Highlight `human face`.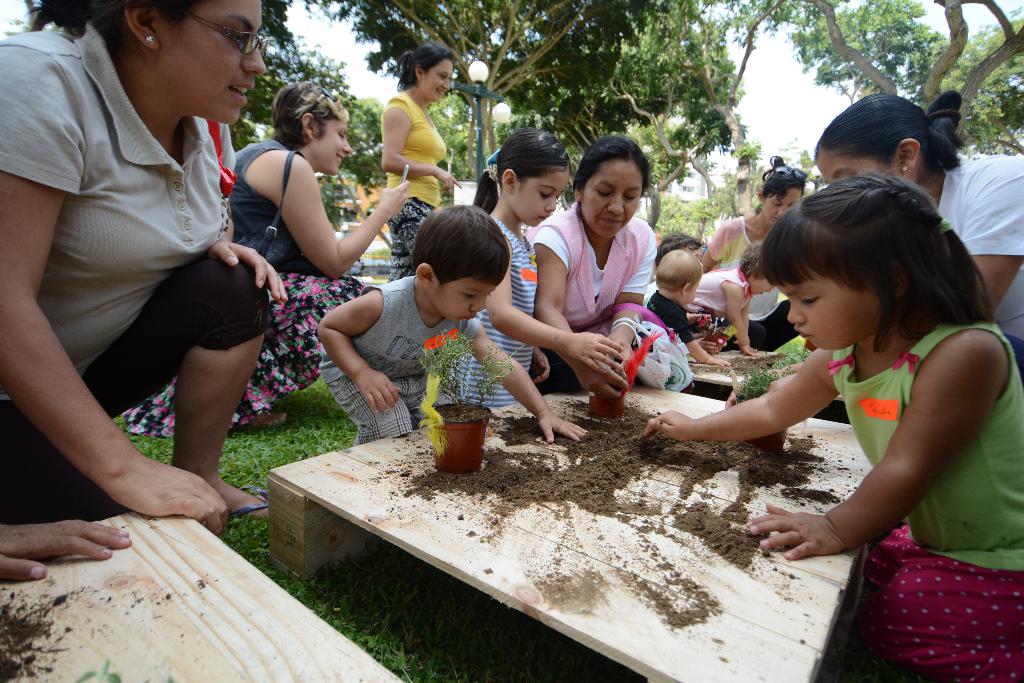
Highlighted region: <region>522, 170, 563, 227</region>.
